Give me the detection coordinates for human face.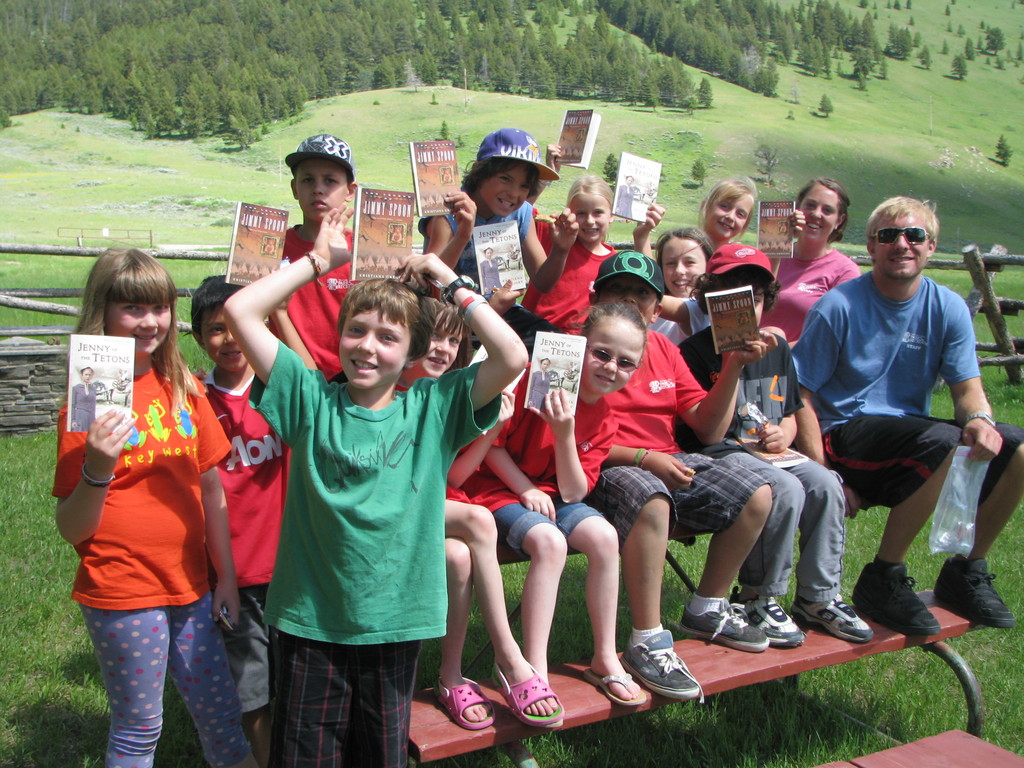
region(872, 209, 928, 276).
